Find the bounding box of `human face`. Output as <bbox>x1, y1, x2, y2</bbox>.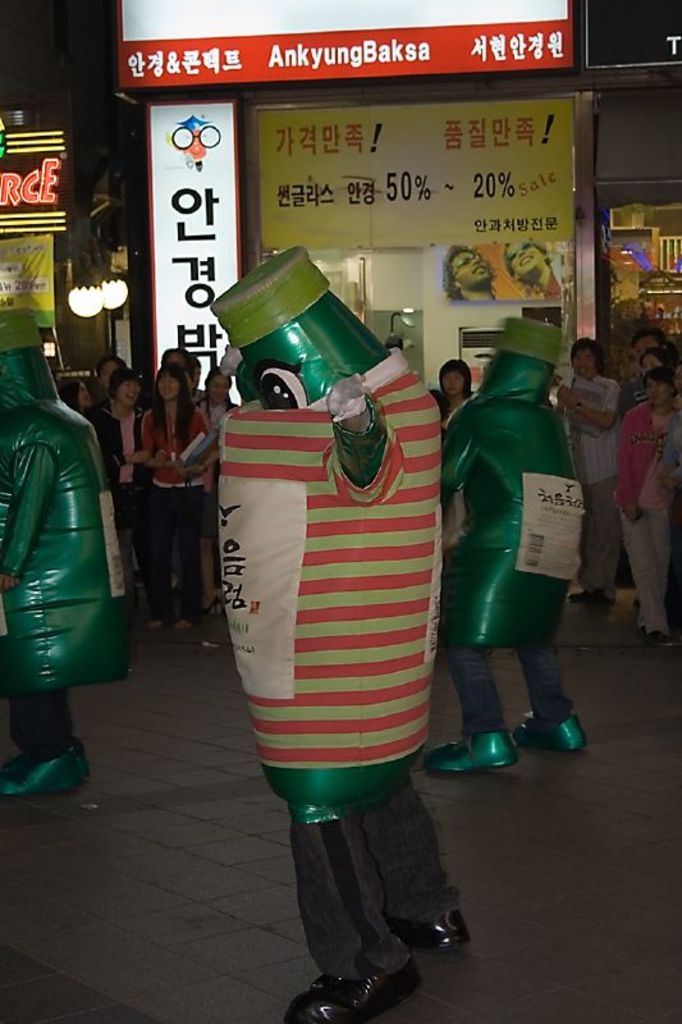
<bbox>160, 376, 175, 401</bbox>.
